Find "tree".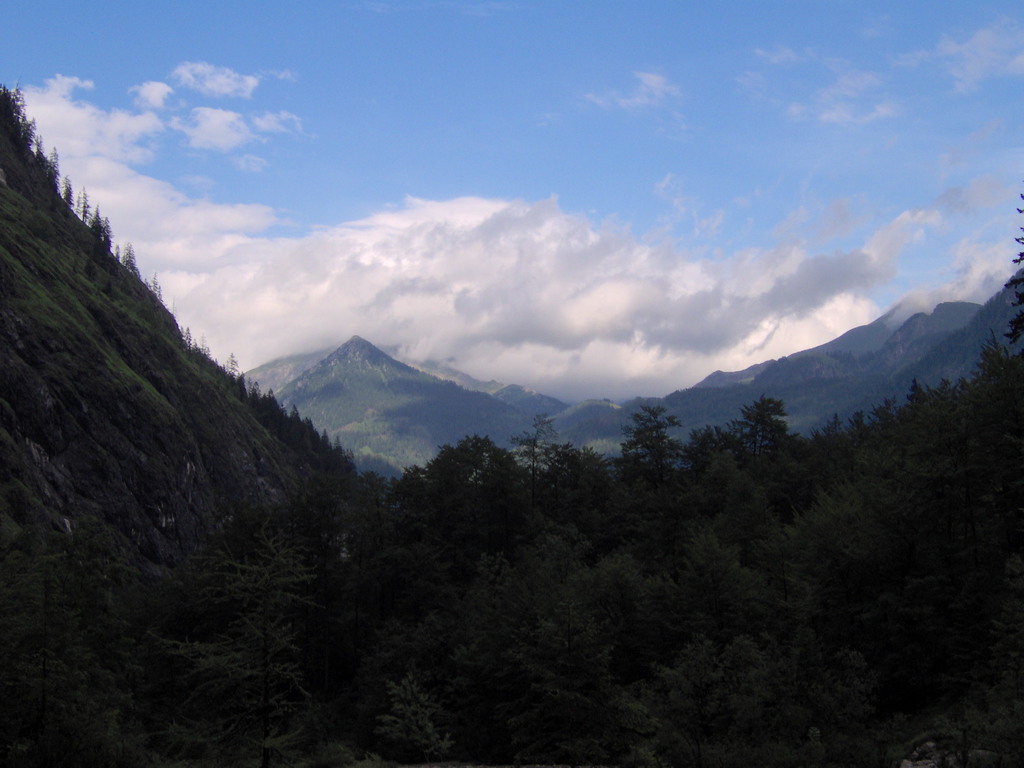
x1=991, y1=183, x2=1023, y2=373.
